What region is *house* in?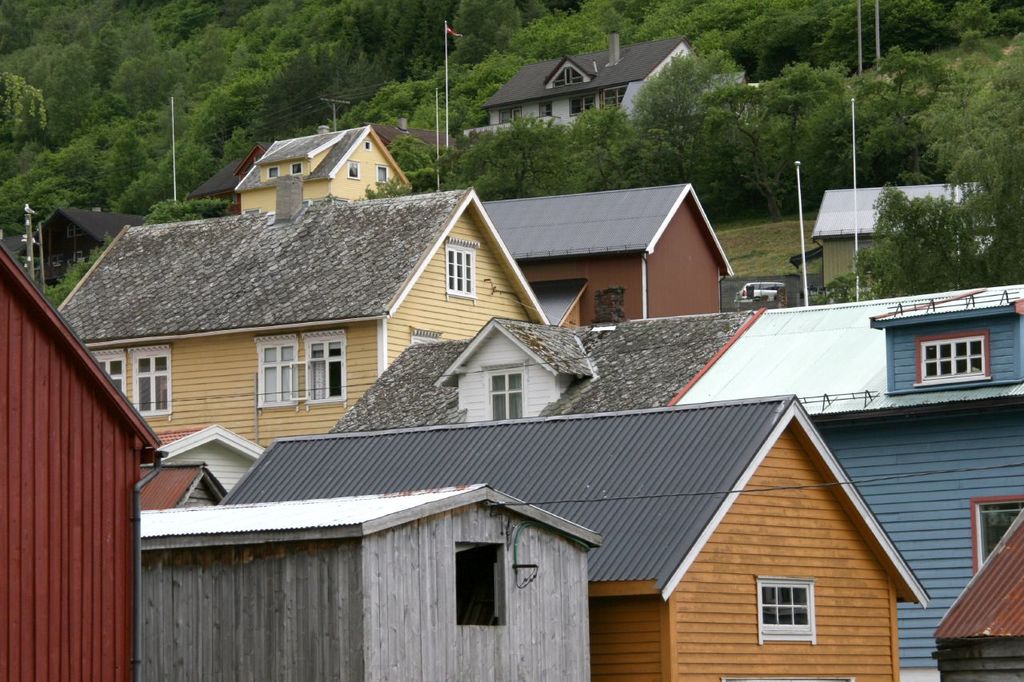
57,181,554,445.
